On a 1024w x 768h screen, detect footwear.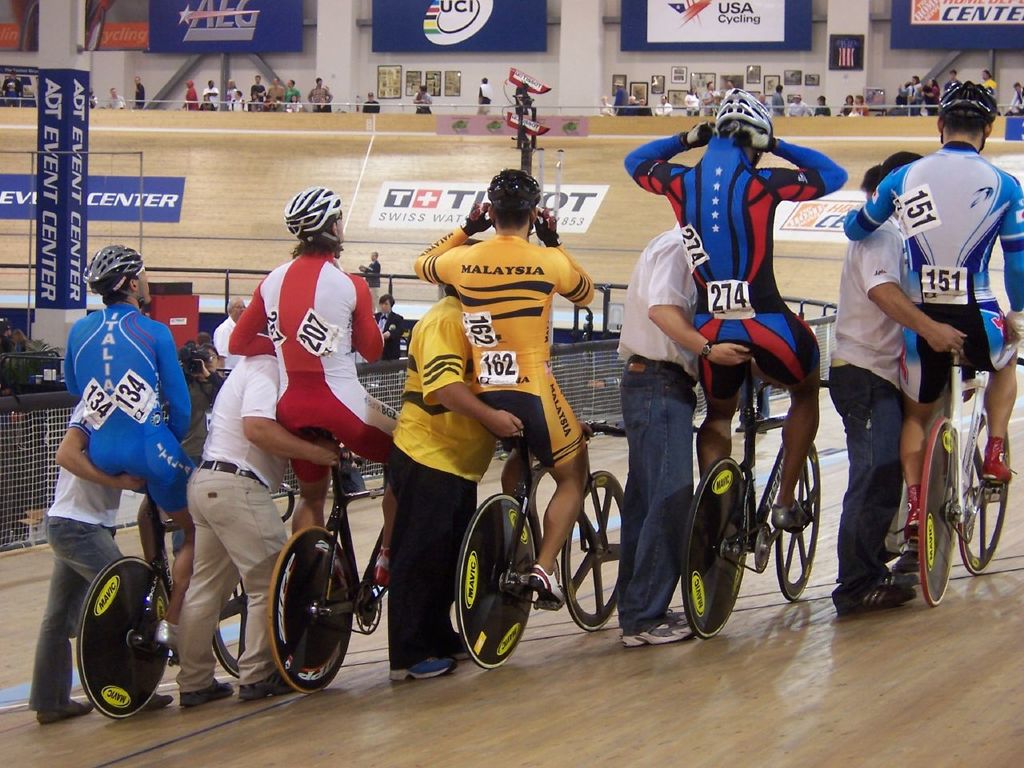
{"x1": 902, "y1": 485, "x2": 922, "y2": 543}.
